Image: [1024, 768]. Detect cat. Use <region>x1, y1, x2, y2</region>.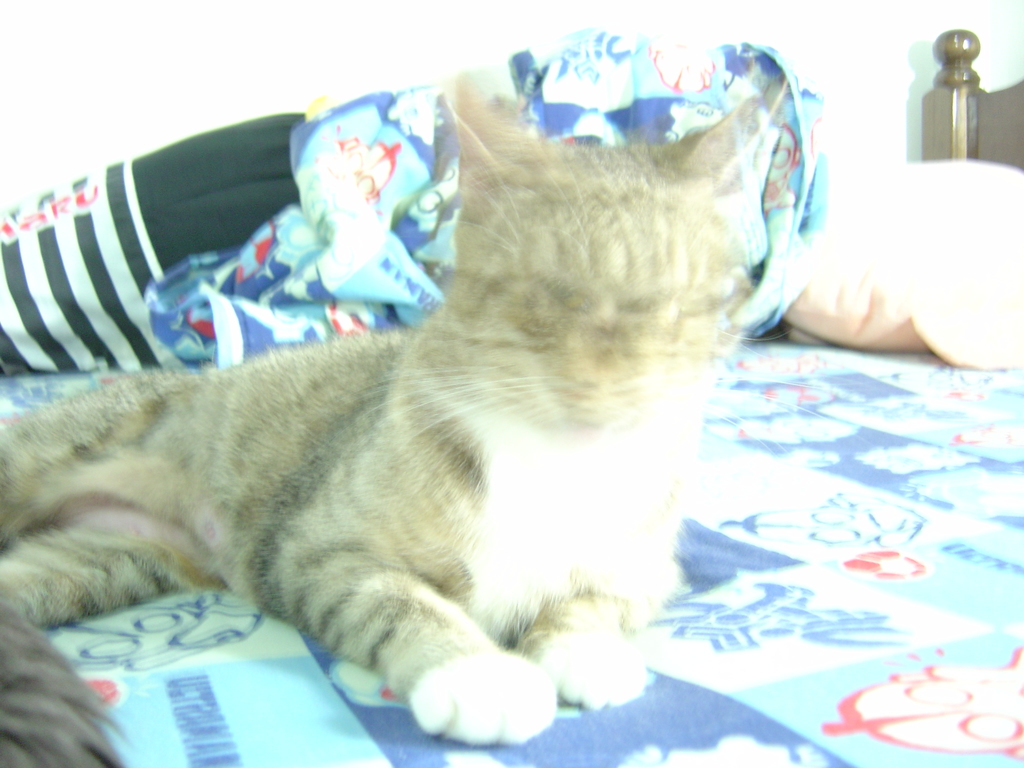
<region>0, 79, 787, 750</region>.
